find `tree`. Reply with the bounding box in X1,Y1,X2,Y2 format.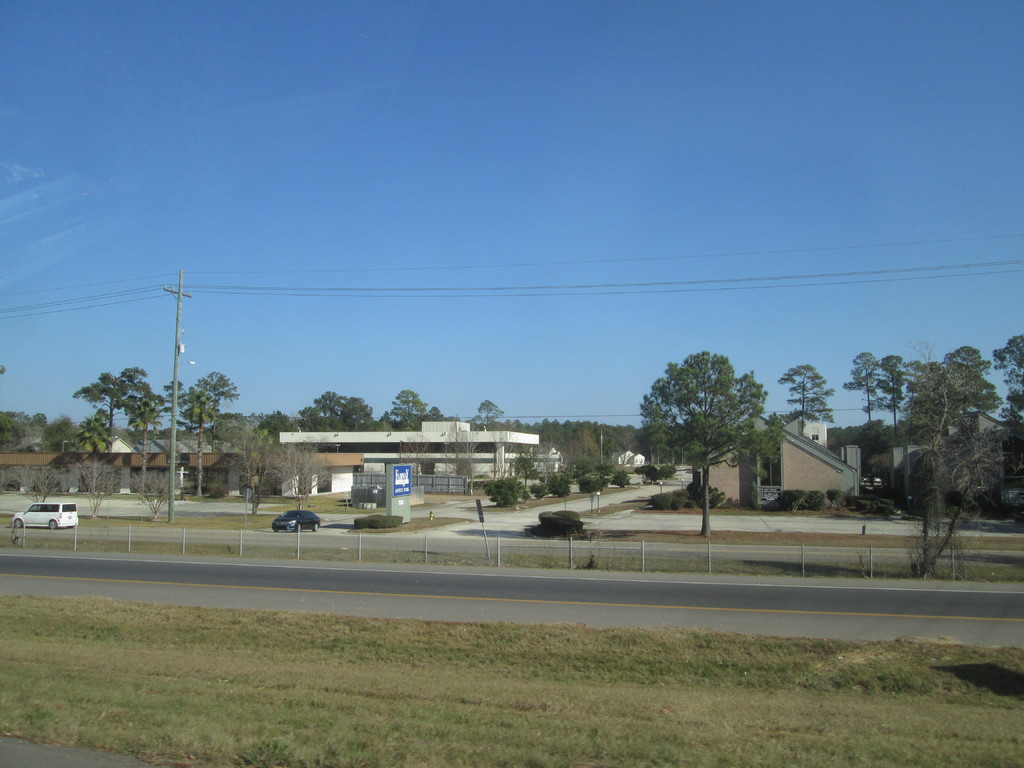
488,477,521,511.
